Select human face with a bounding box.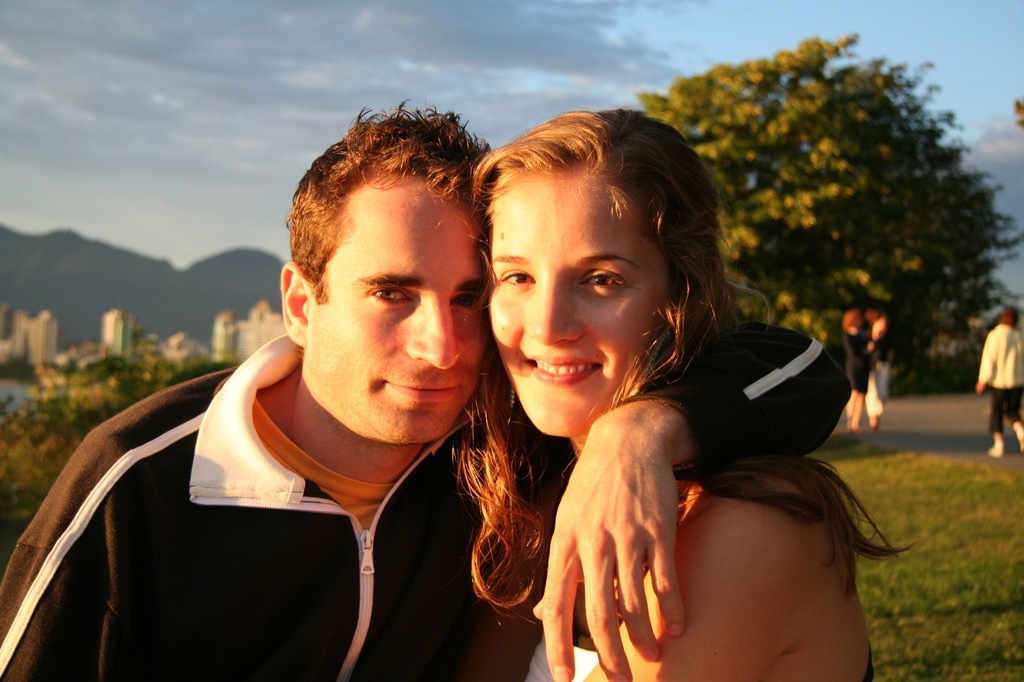
bbox=(479, 168, 680, 435).
